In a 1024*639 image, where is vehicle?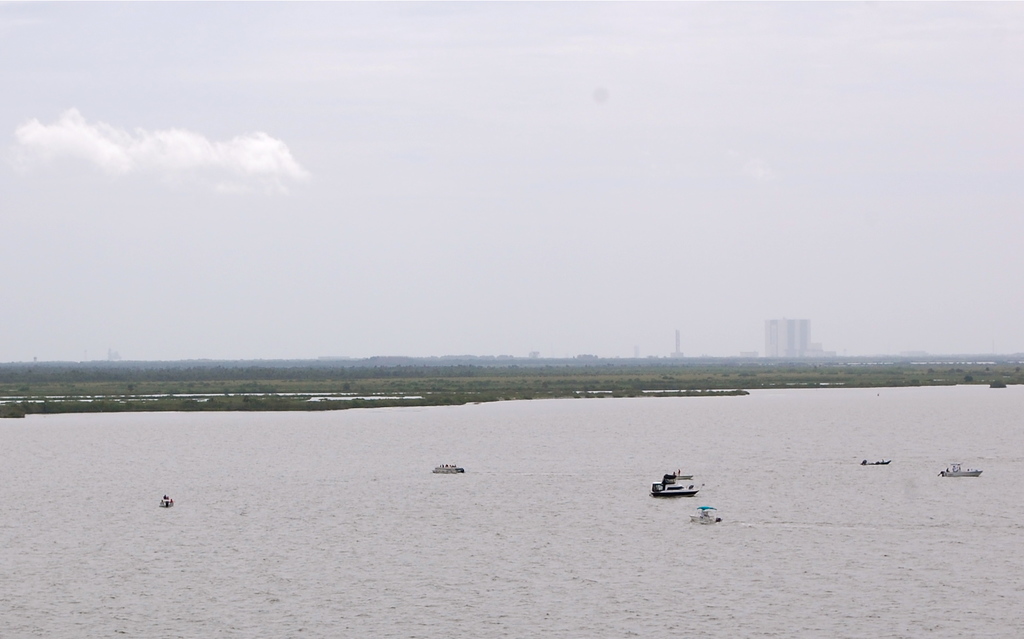
bbox=[651, 469, 701, 499].
